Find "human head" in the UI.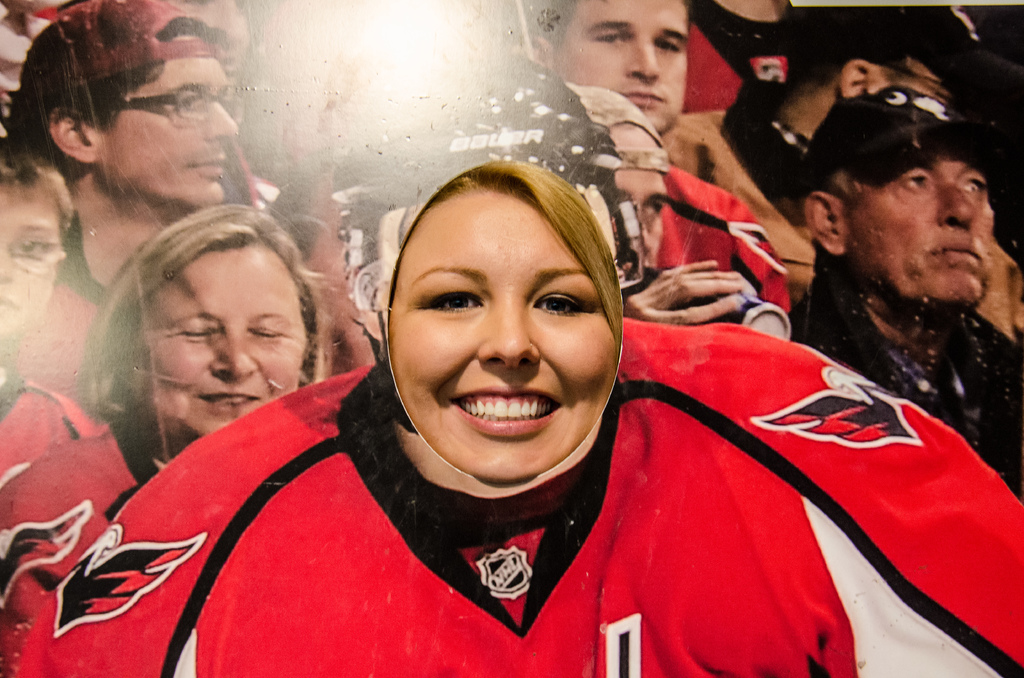
UI element at box=[756, 0, 1014, 143].
